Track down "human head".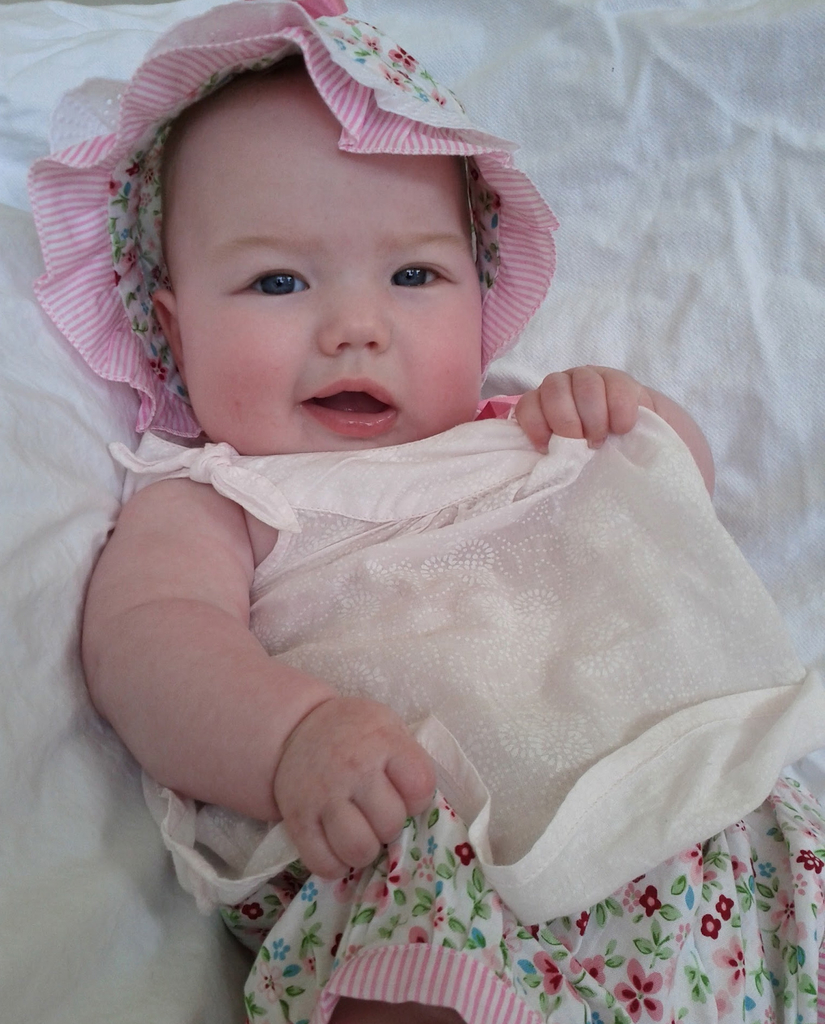
Tracked to bbox=(18, 0, 557, 461).
